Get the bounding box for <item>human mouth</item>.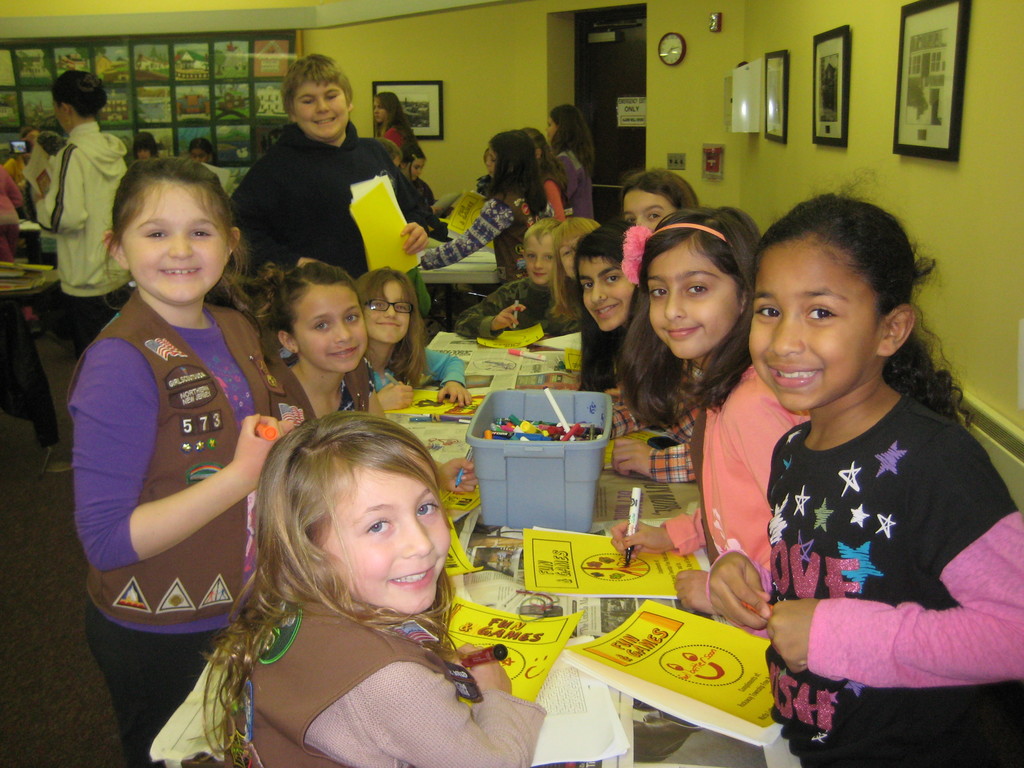
rect(313, 113, 339, 128).
